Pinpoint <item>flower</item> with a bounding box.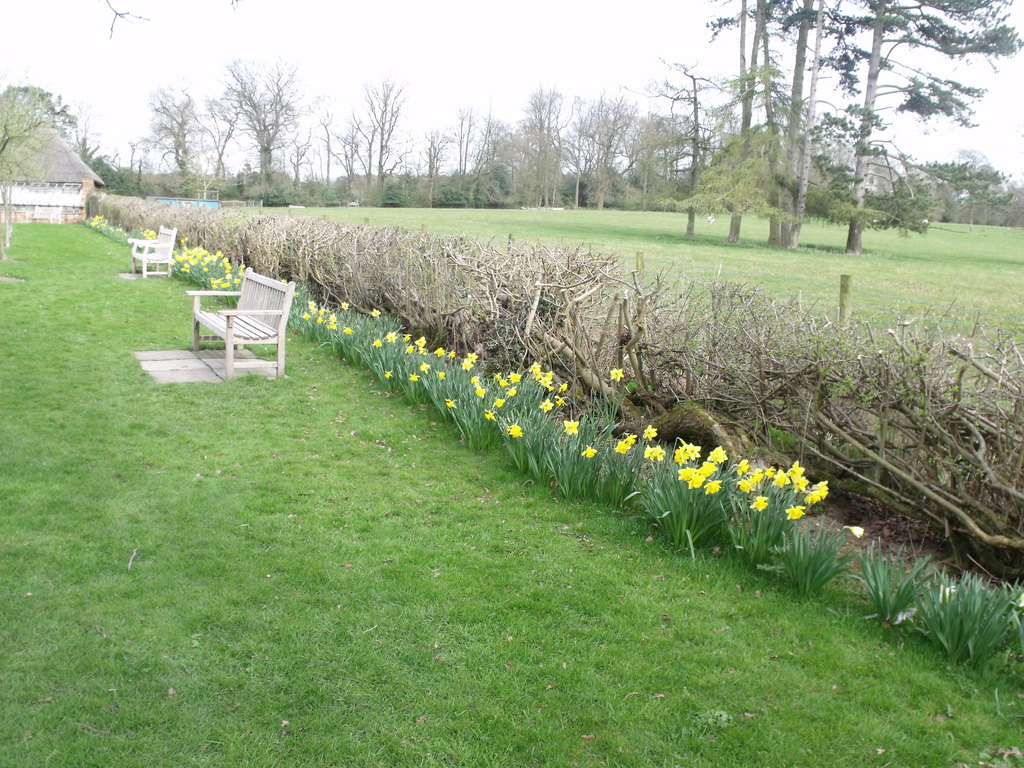
(787, 460, 803, 482).
